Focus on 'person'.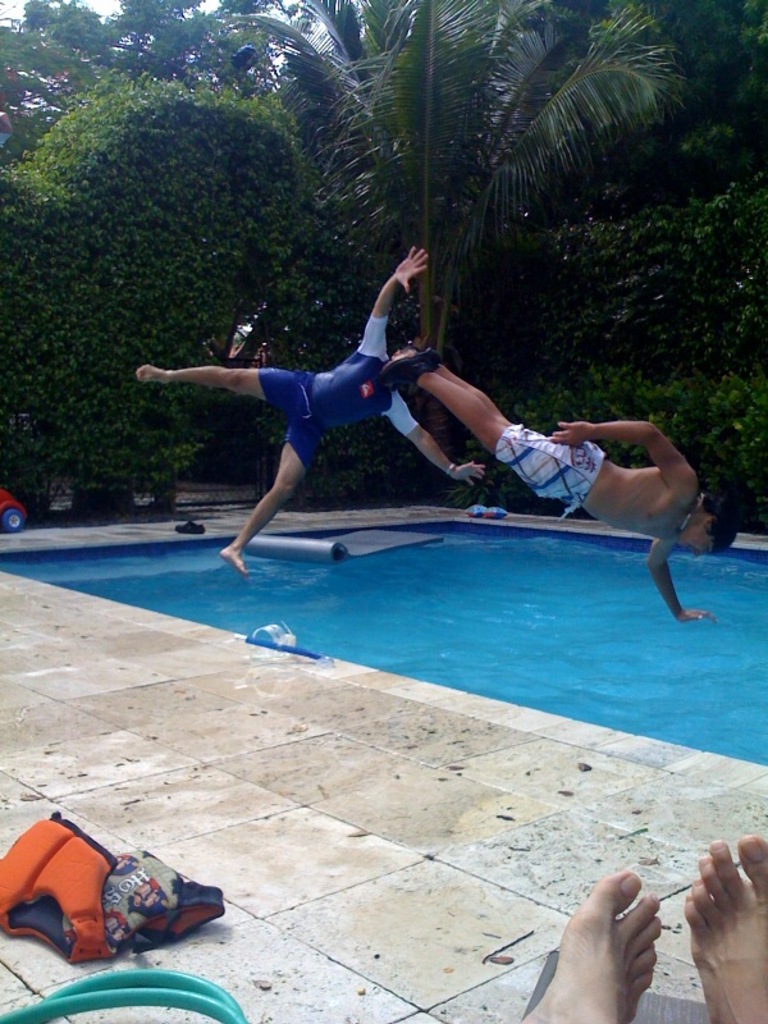
Focused at x1=140, y1=251, x2=483, y2=573.
